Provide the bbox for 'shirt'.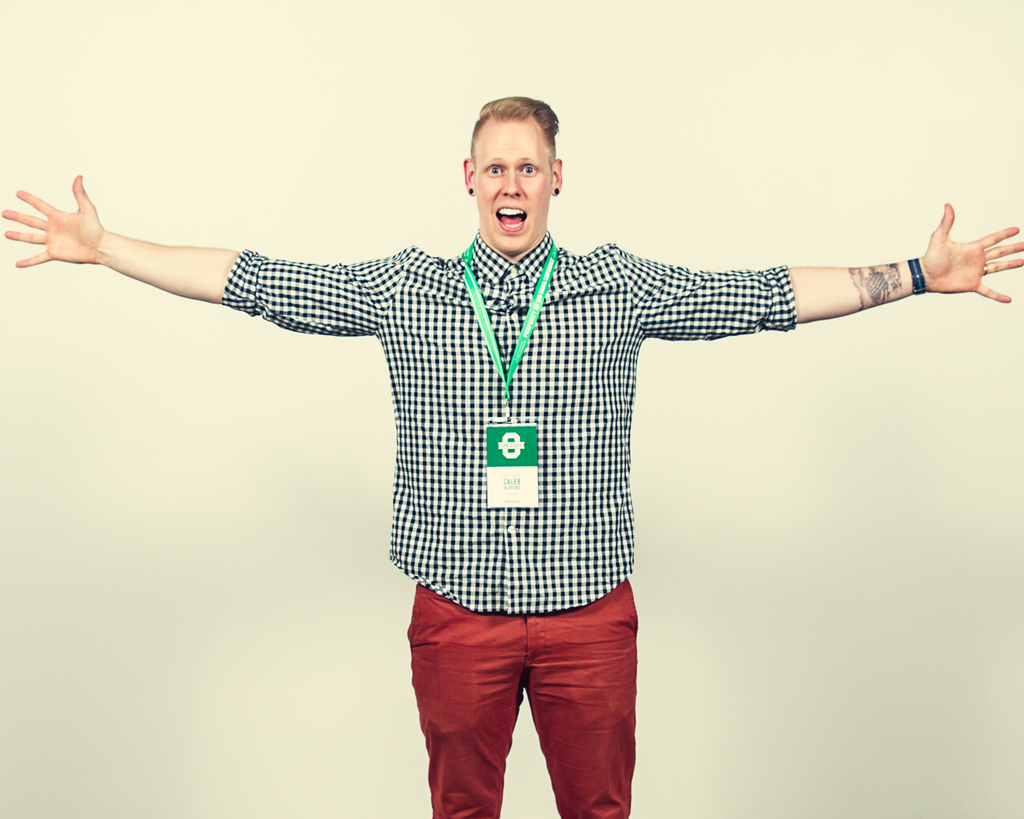
pyautogui.locateOnScreen(222, 229, 795, 617).
